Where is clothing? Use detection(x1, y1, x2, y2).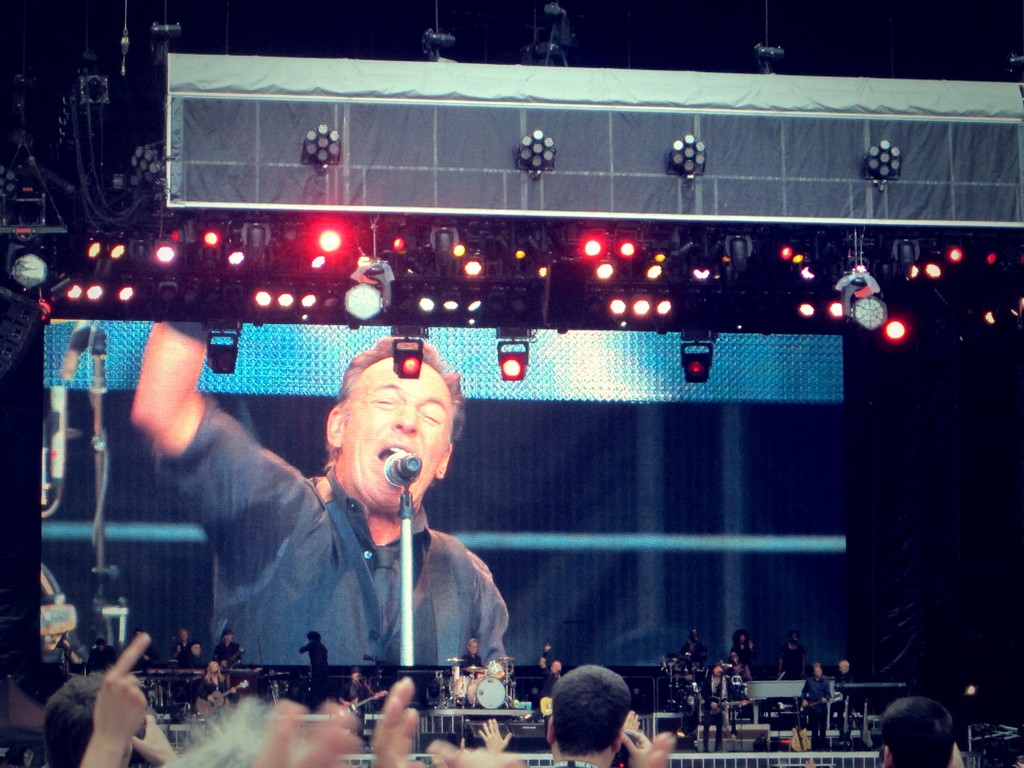
detection(156, 390, 507, 666).
